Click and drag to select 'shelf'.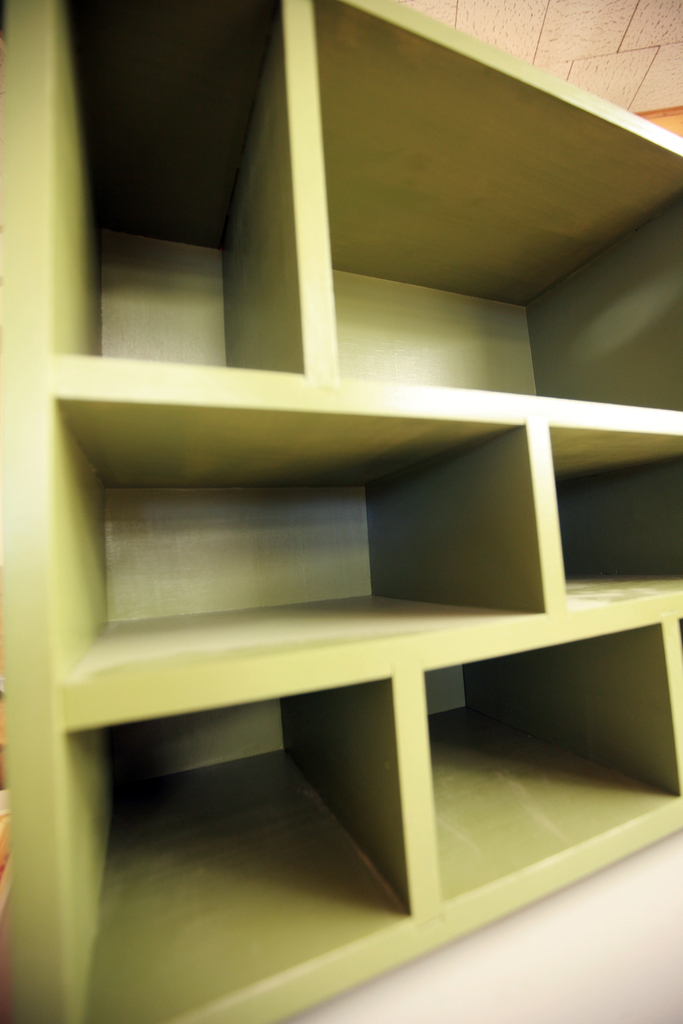
Selection: [572,407,682,608].
